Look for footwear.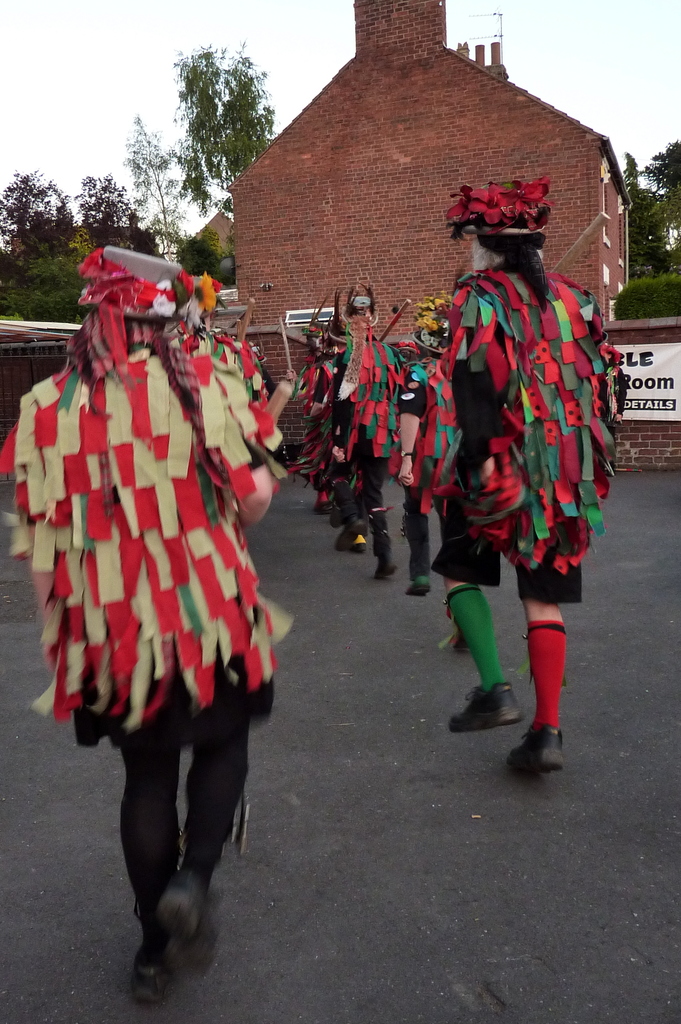
Found: <box>403,580,431,594</box>.
